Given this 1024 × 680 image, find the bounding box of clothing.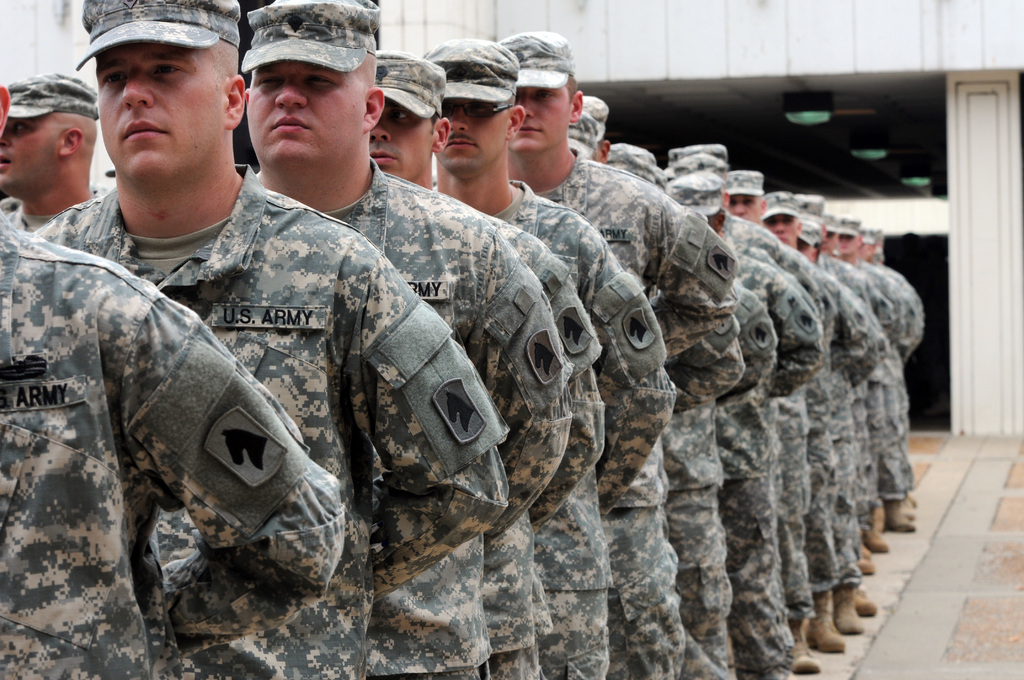
<region>847, 261, 913, 525</region>.
